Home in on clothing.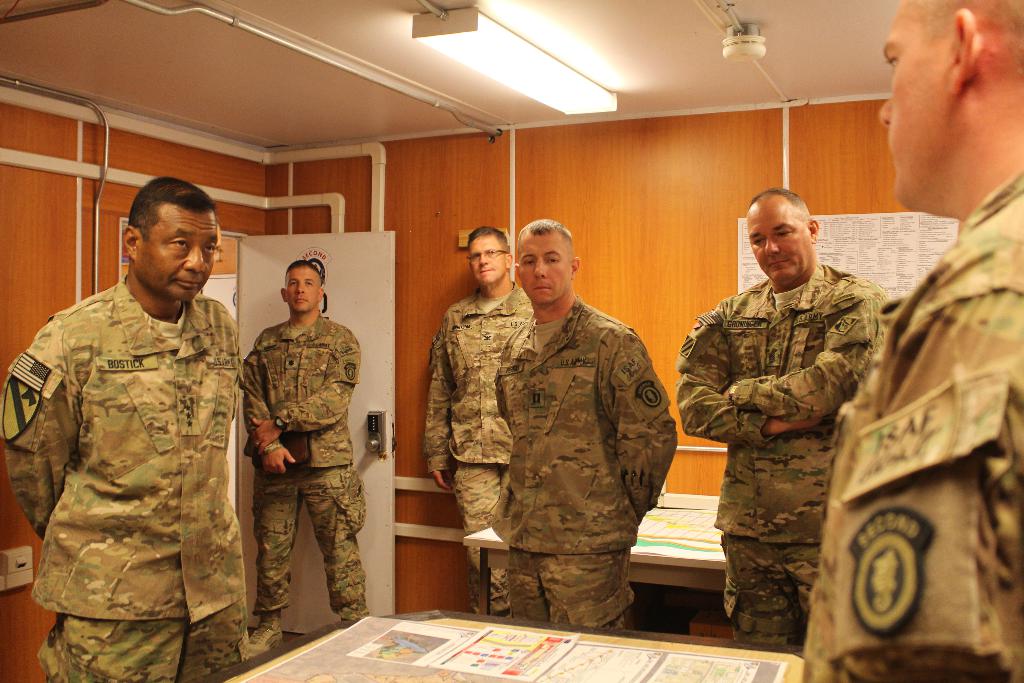
Homed in at x1=801, y1=175, x2=1023, y2=682.
